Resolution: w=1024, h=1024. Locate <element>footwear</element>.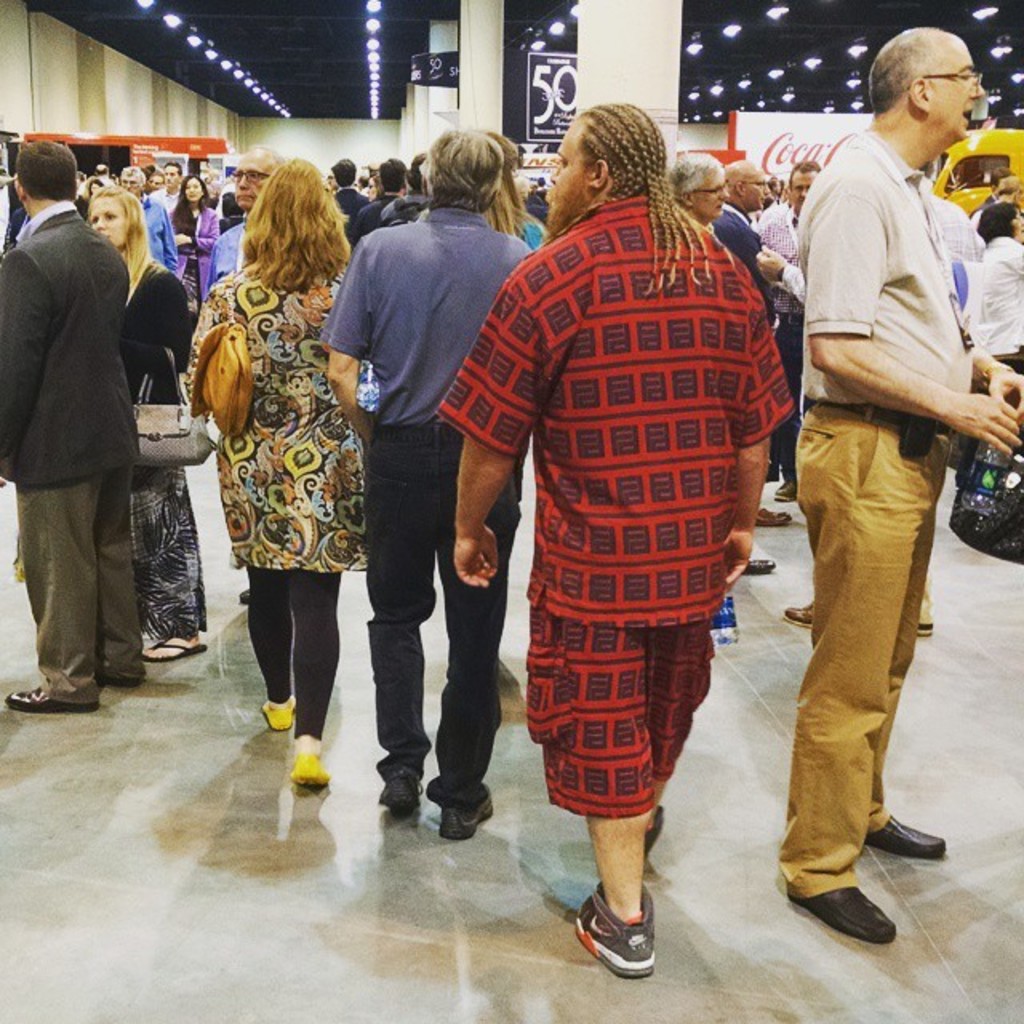
Rect(146, 638, 214, 662).
